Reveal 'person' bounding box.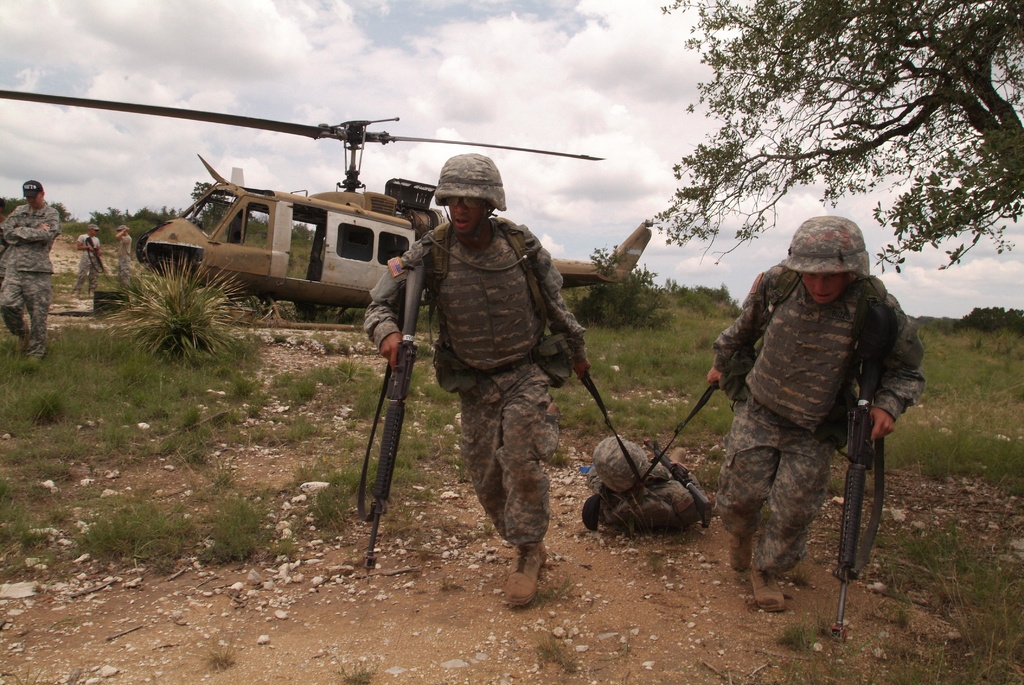
Revealed: detection(0, 172, 60, 360).
